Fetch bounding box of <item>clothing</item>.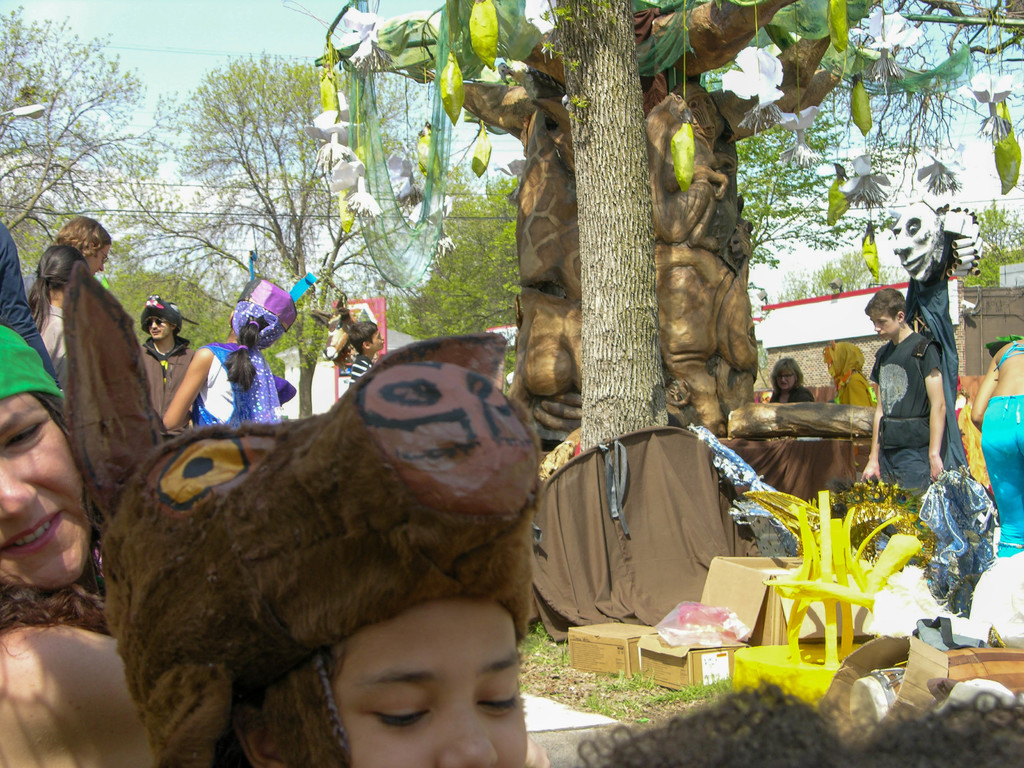
Bbox: (868, 331, 944, 491).
